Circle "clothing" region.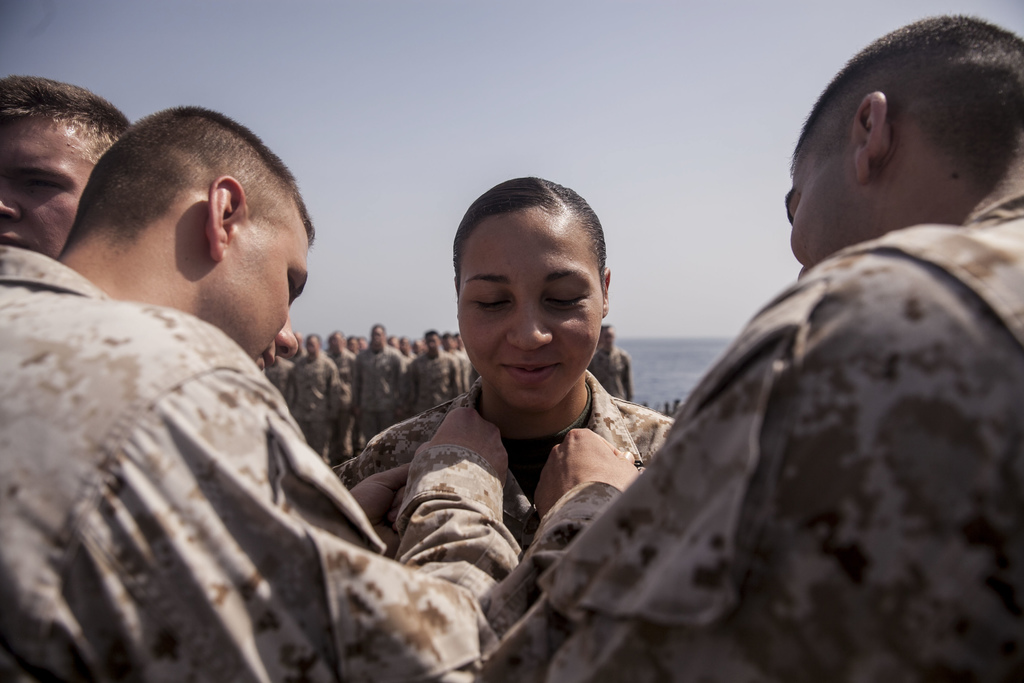
Region: {"left": 0, "top": 242, "right": 516, "bottom": 682}.
